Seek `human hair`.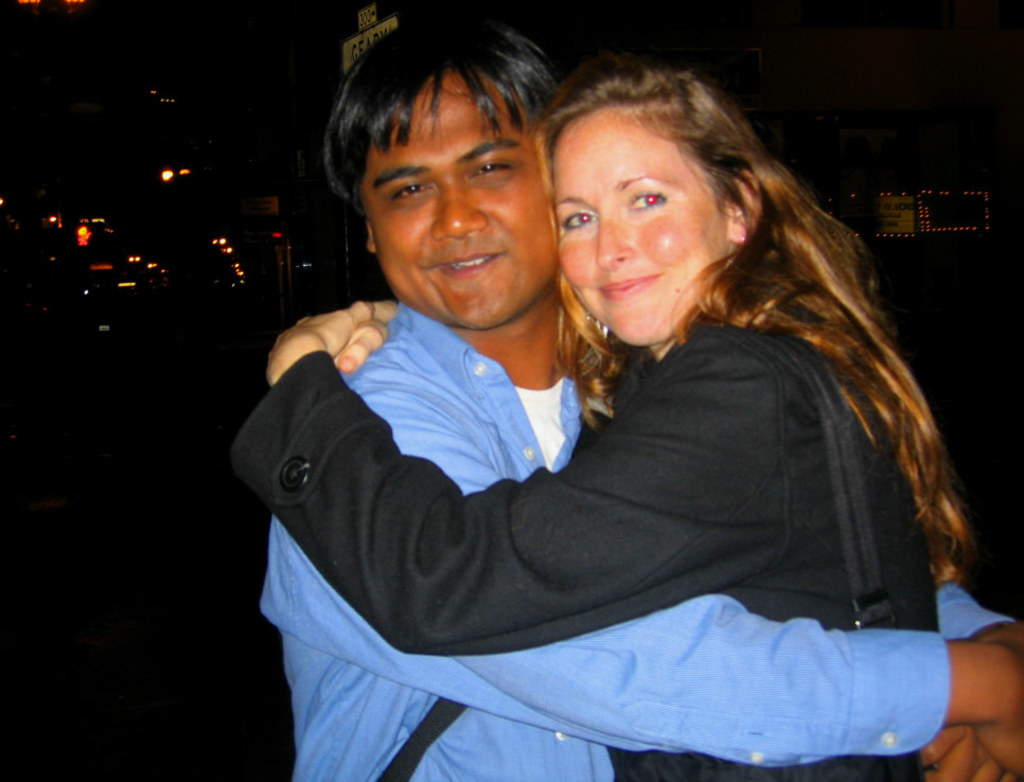
[left=522, top=87, right=939, bottom=515].
